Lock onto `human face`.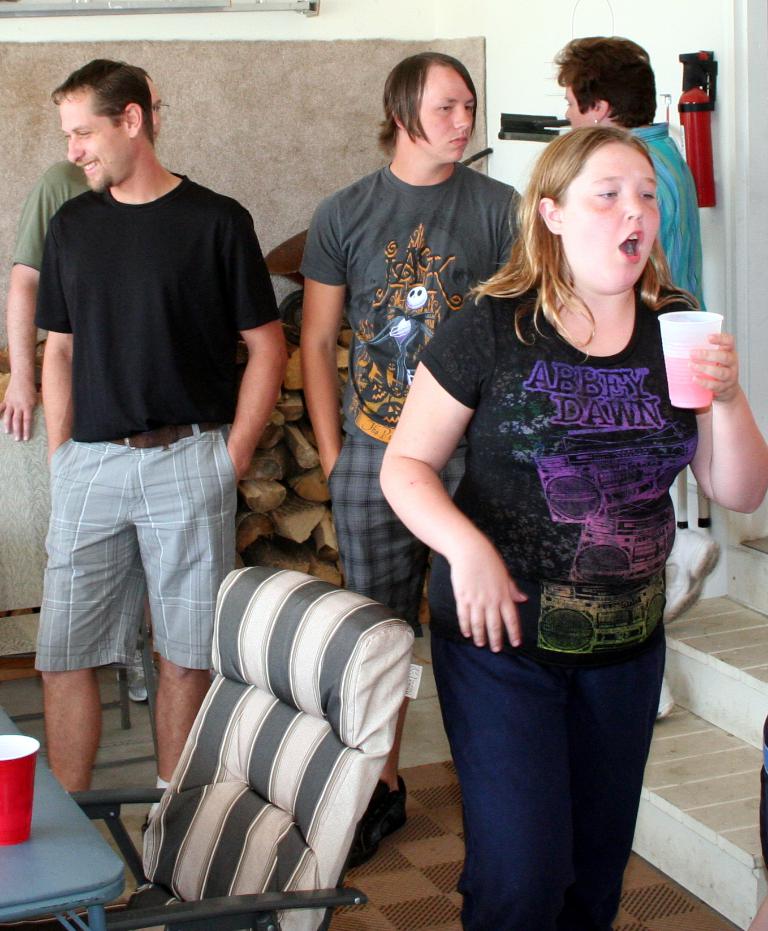
Locked: select_region(67, 98, 131, 186).
